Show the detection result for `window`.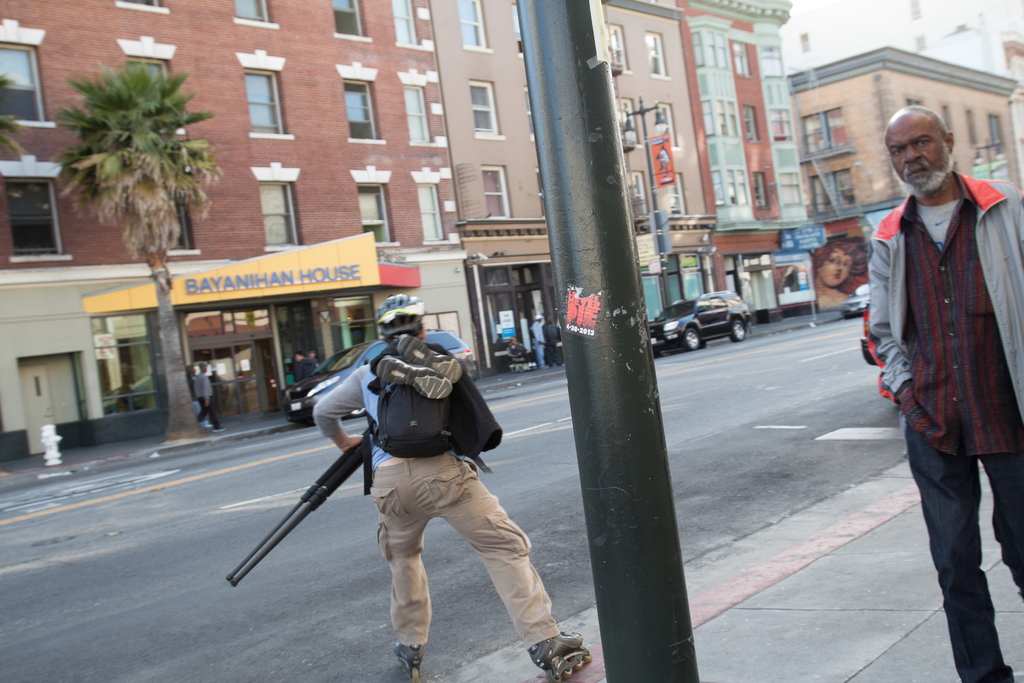
[322,0,368,44].
